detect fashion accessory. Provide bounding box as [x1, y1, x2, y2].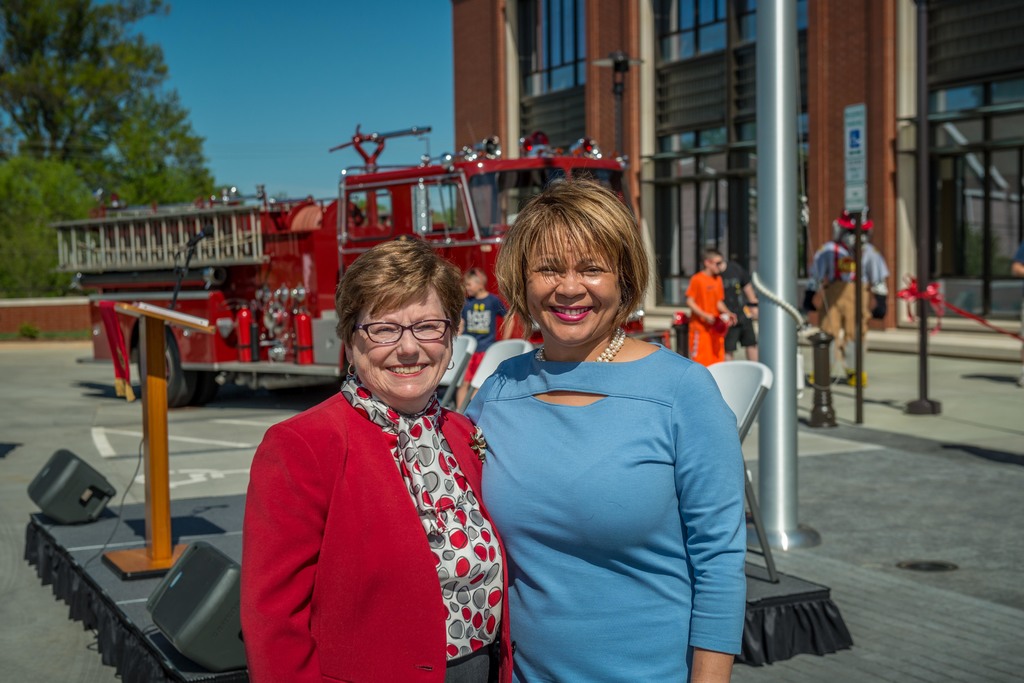
[339, 375, 442, 515].
